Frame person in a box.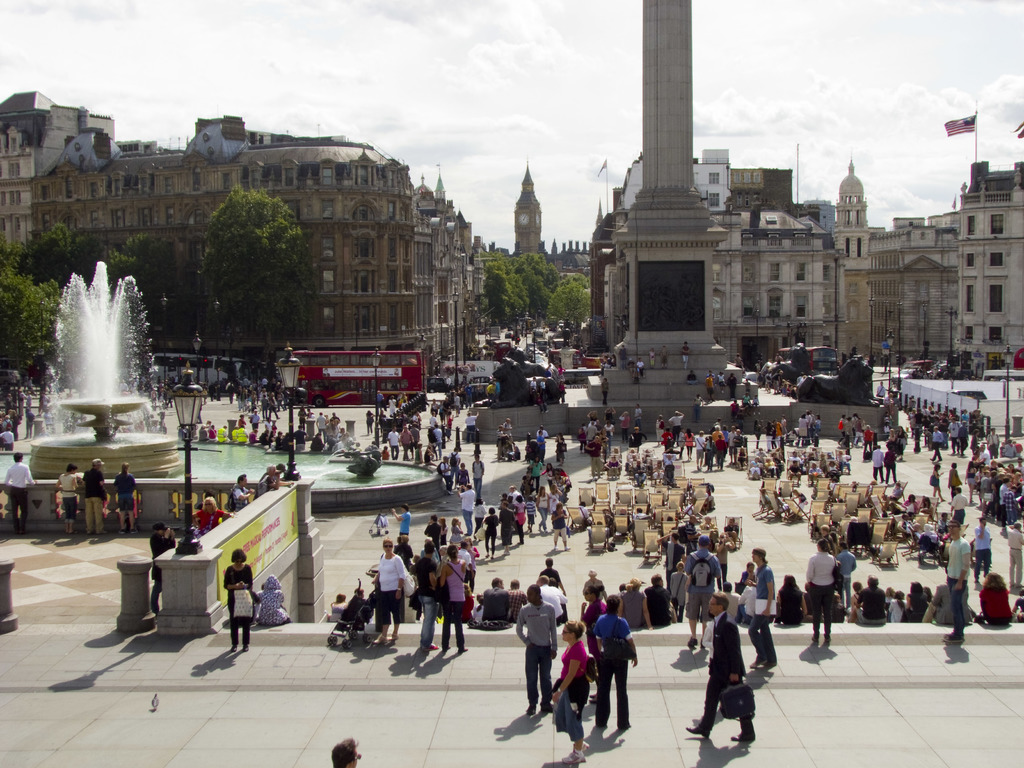
region(616, 574, 653, 630).
